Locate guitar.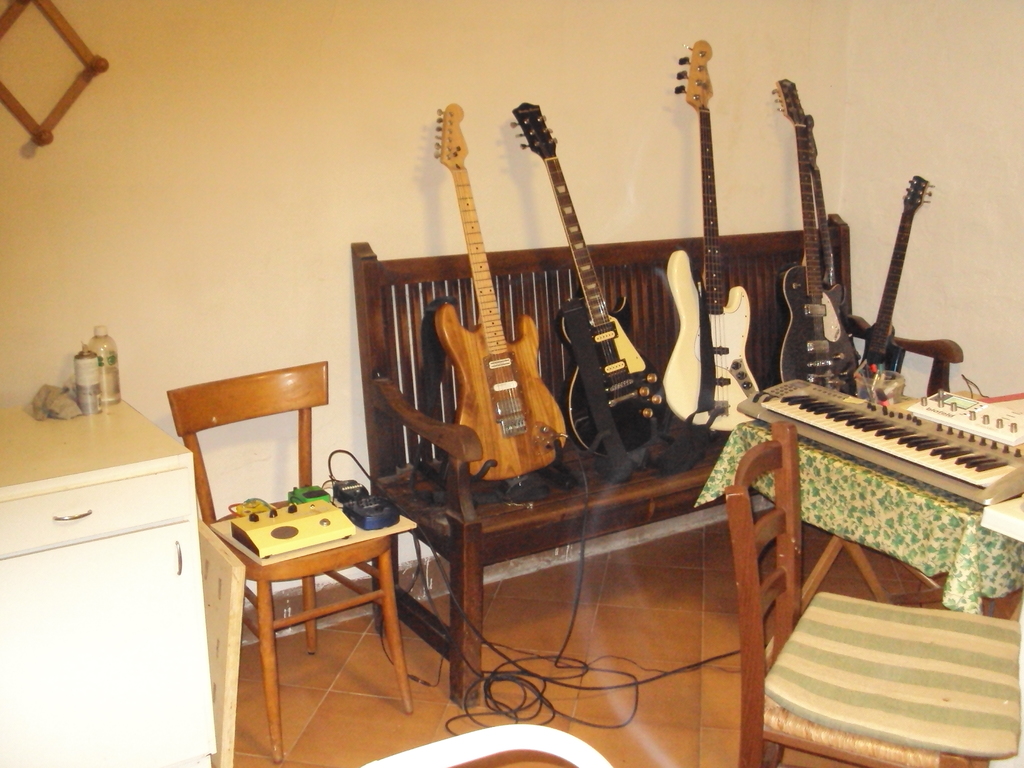
Bounding box: 768,77,863,420.
